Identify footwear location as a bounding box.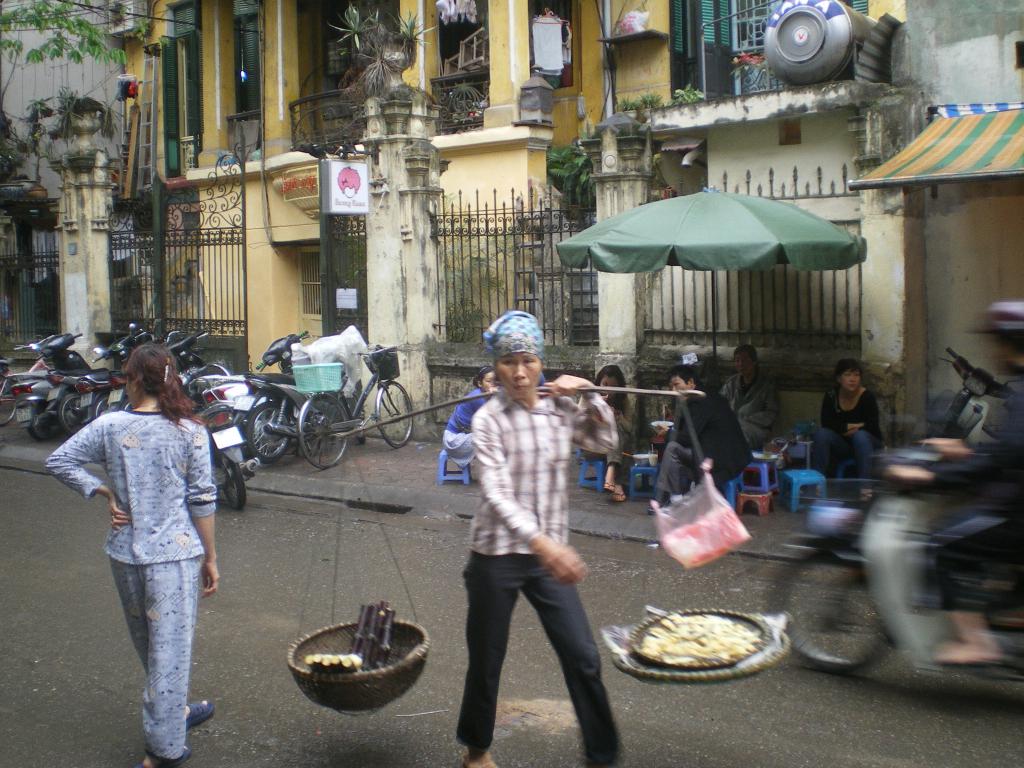
region(649, 490, 669, 514).
